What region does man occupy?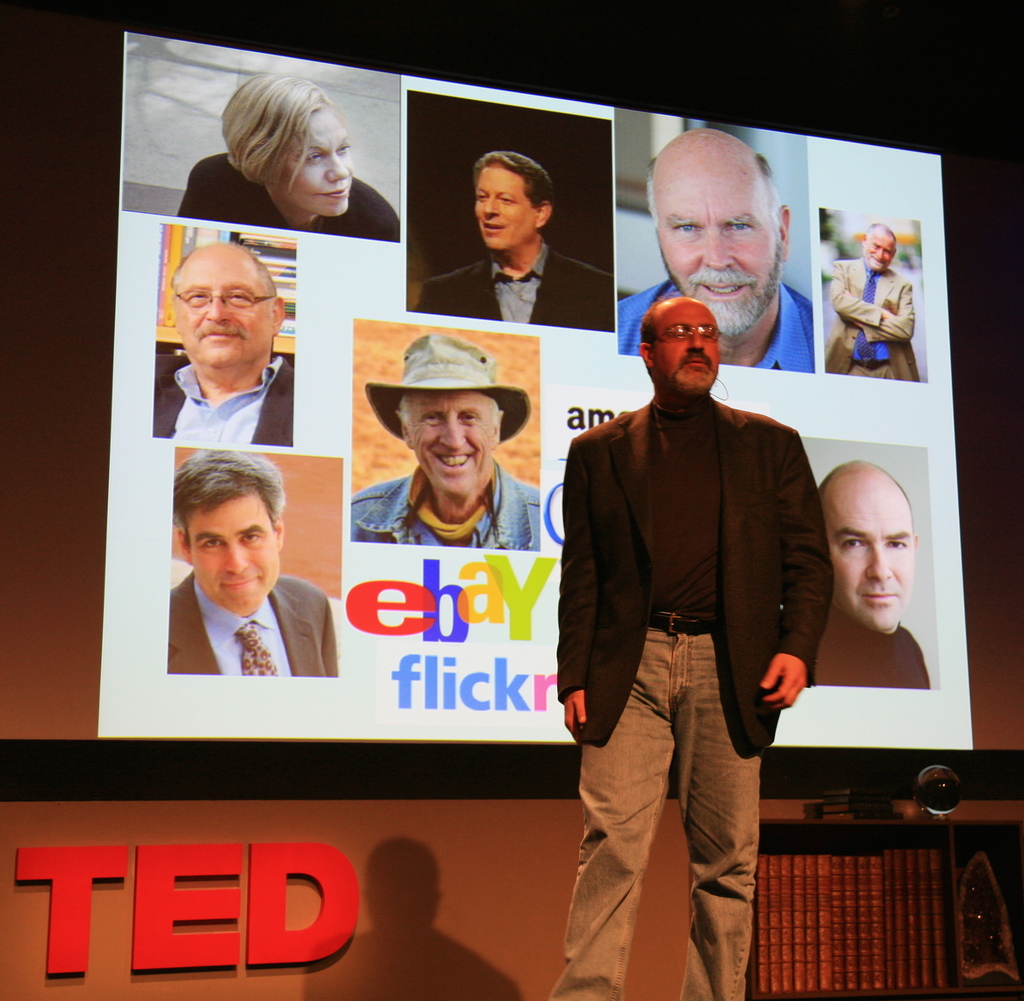
detection(147, 240, 292, 445).
